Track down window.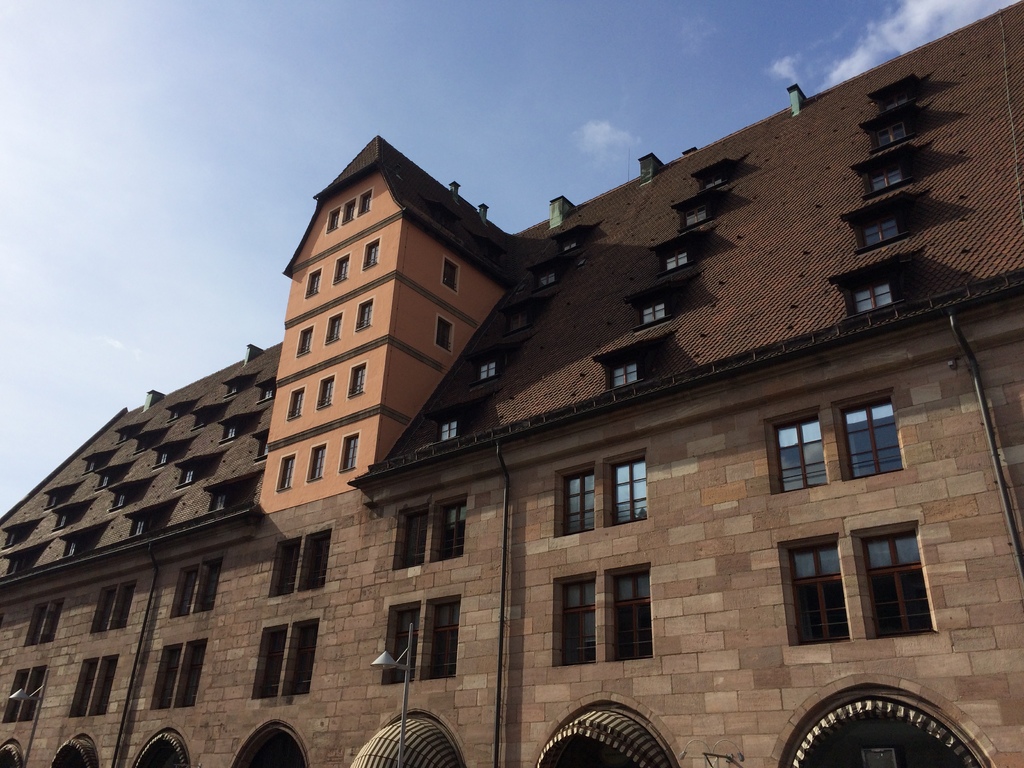
Tracked to box=[442, 255, 460, 295].
